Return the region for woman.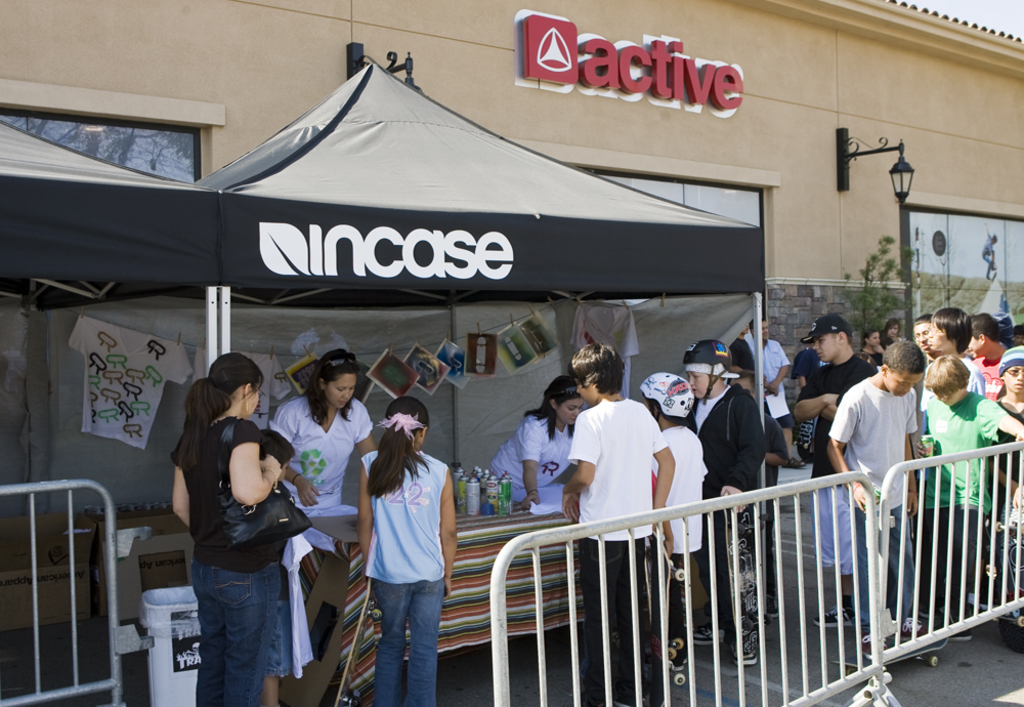
<box>268,347,377,518</box>.
